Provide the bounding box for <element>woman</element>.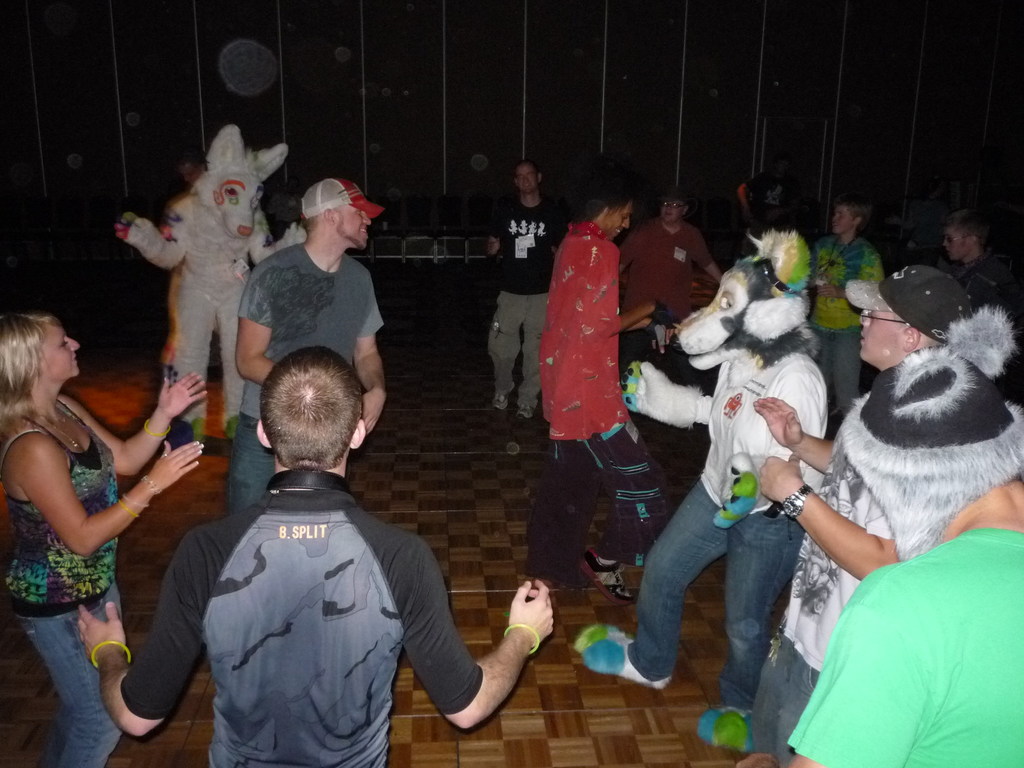
bbox(6, 282, 189, 758).
